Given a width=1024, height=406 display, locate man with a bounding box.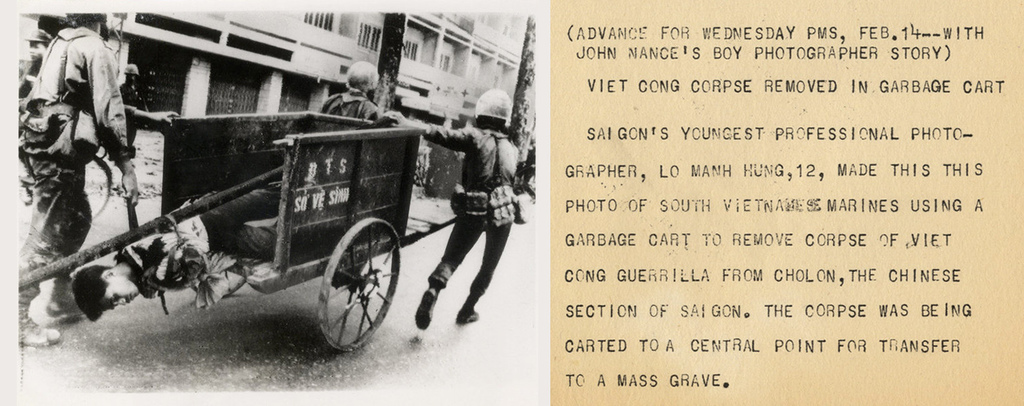
Located: x1=16 y1=10 x2=143 y2=353.
